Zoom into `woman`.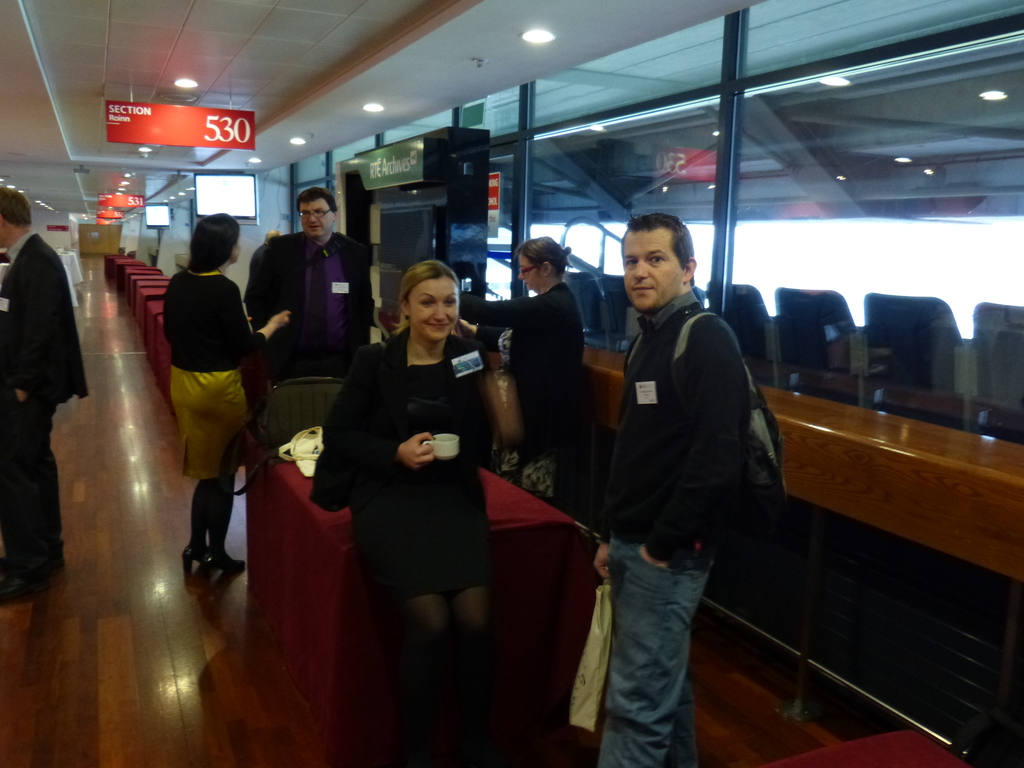
Zoom target: pyautogui.locateOnScreen(163, 214, 291, 584).
